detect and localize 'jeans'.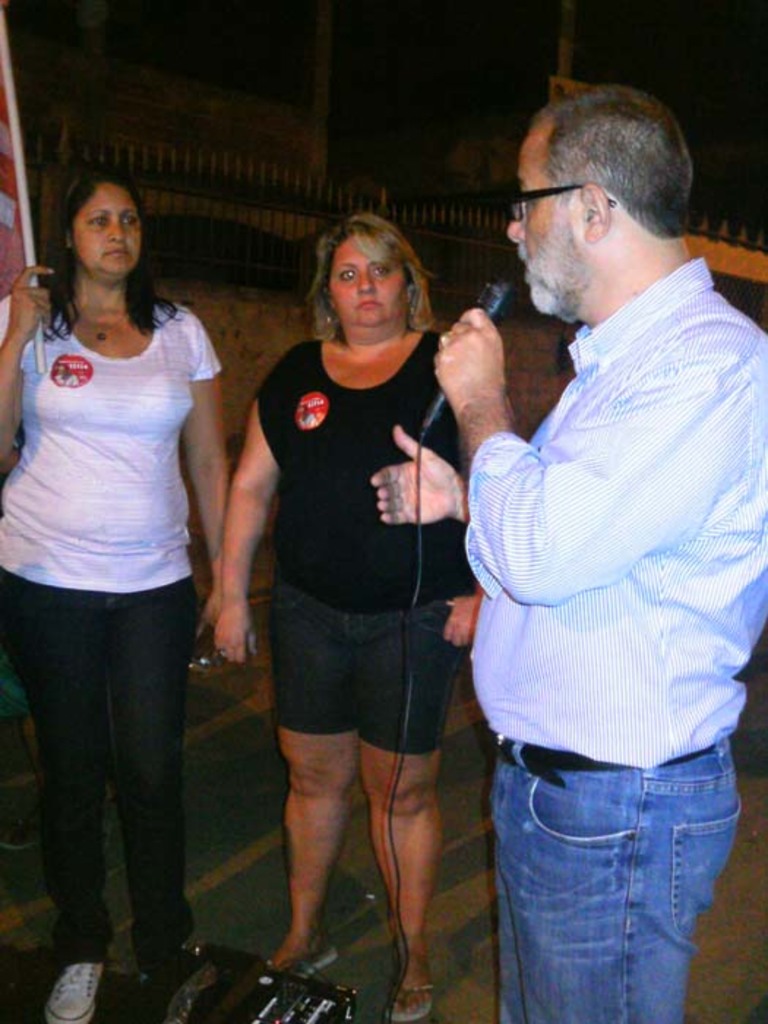
Localized at locate(493, 734, 745, 1020).
